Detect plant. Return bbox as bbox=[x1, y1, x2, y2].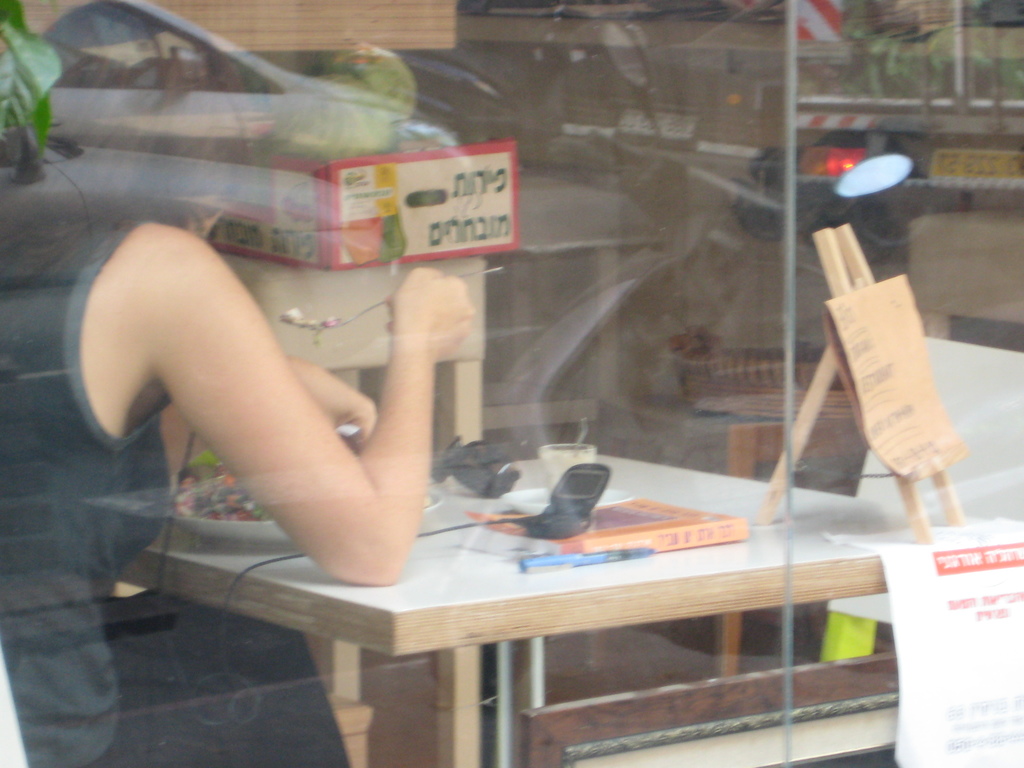
bbox=[0, 0, 59, 163].
